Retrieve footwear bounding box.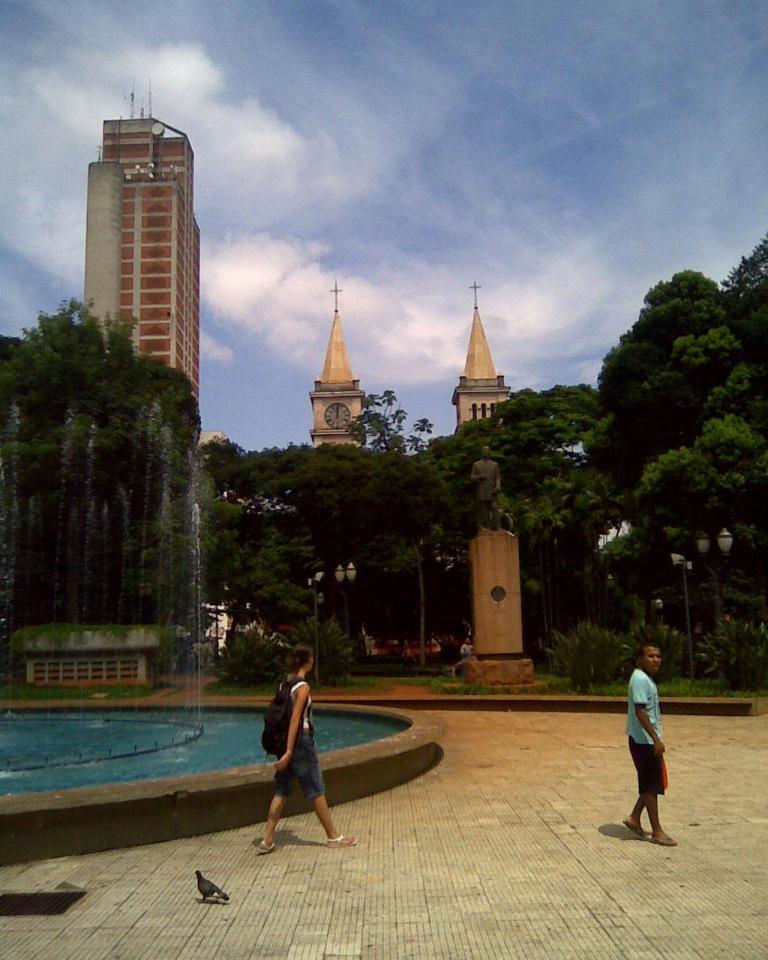
Bounding box: {"left": 328, "top": 835, "right": 356, "bottom": 846}.
